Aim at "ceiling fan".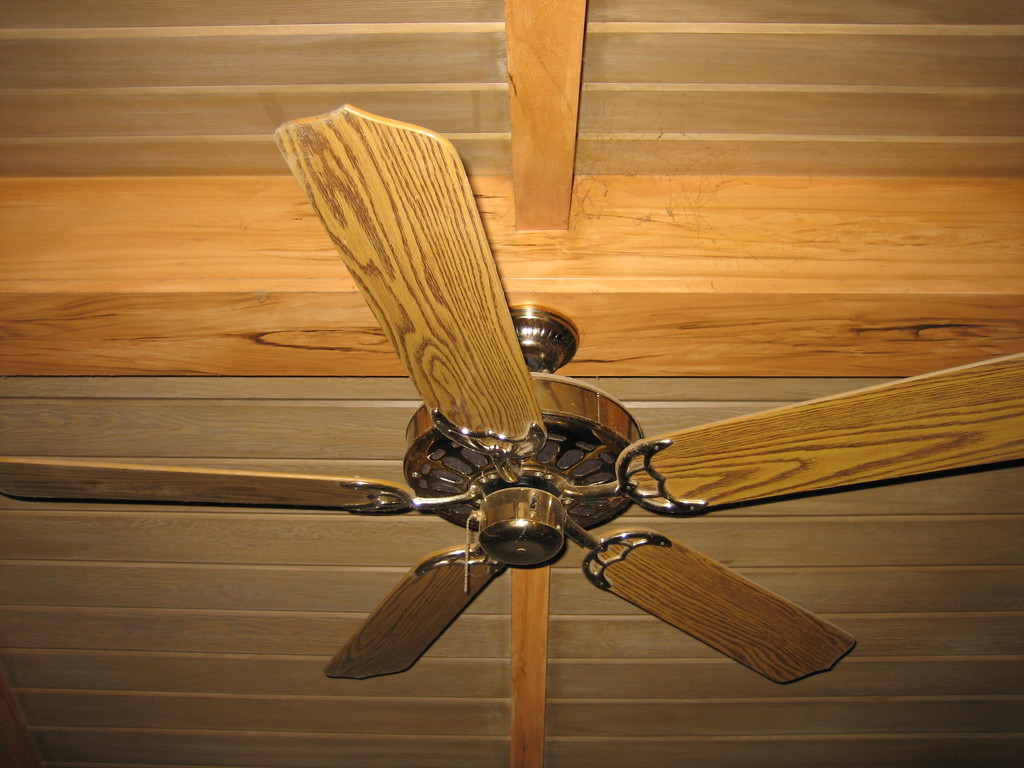
Aimed at crop(0, 101, 1023, 683).
